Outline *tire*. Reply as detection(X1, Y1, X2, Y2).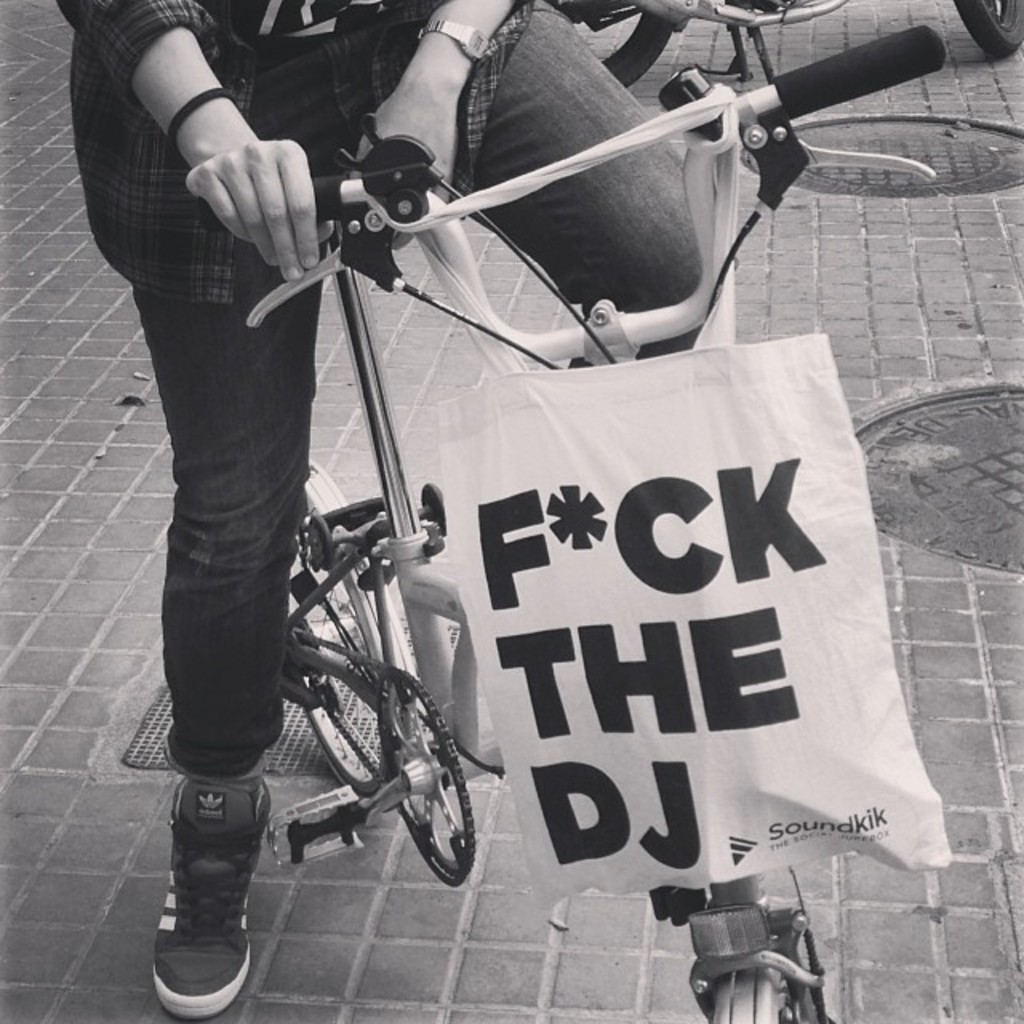
detection(949, 0, 1022, 61).
